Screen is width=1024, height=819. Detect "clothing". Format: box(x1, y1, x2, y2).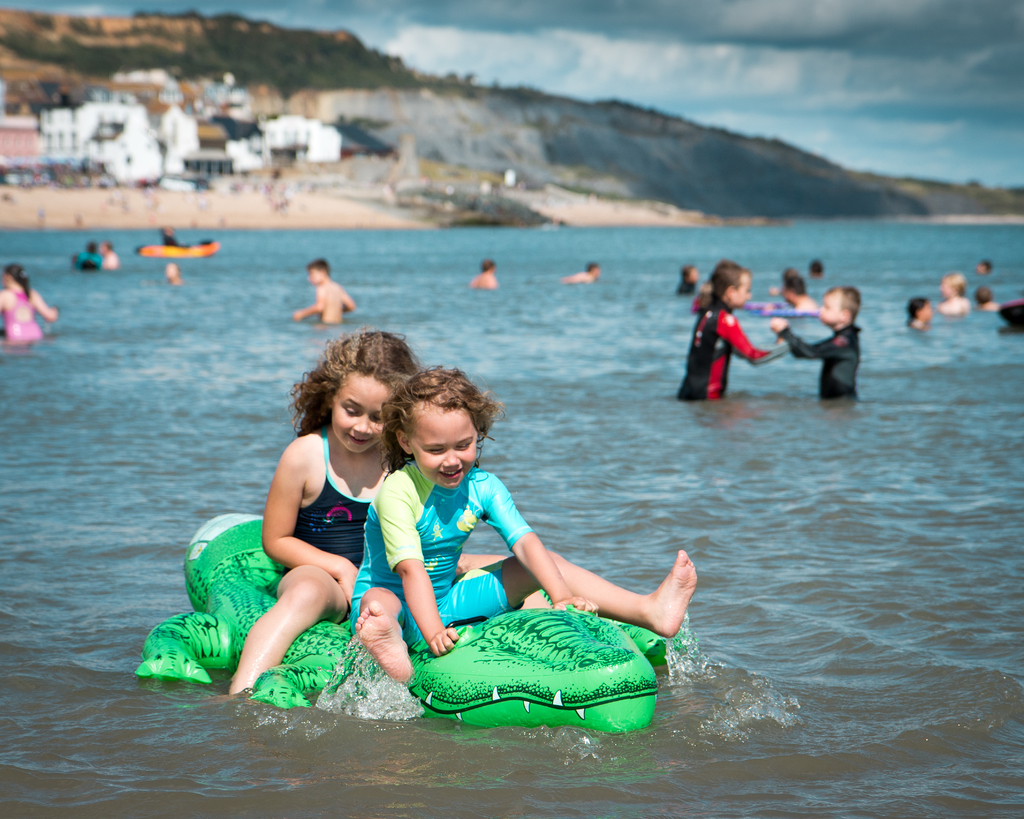
box(288, 434, 394, 601).
